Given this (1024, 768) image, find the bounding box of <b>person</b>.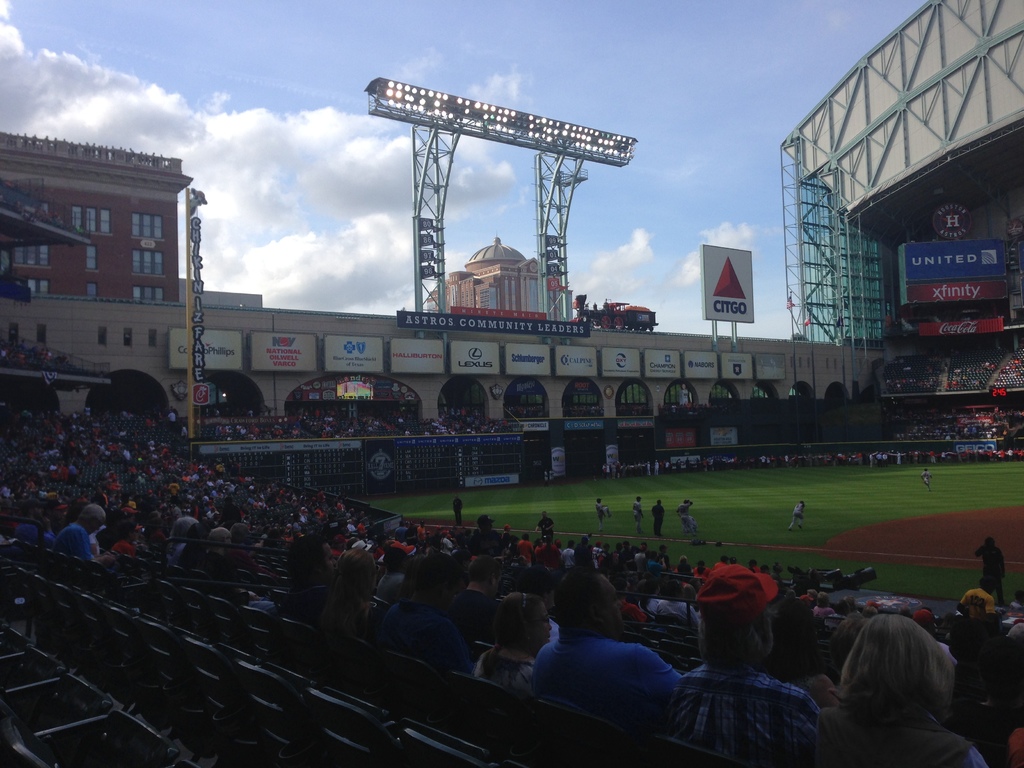
283,534,340,628.
